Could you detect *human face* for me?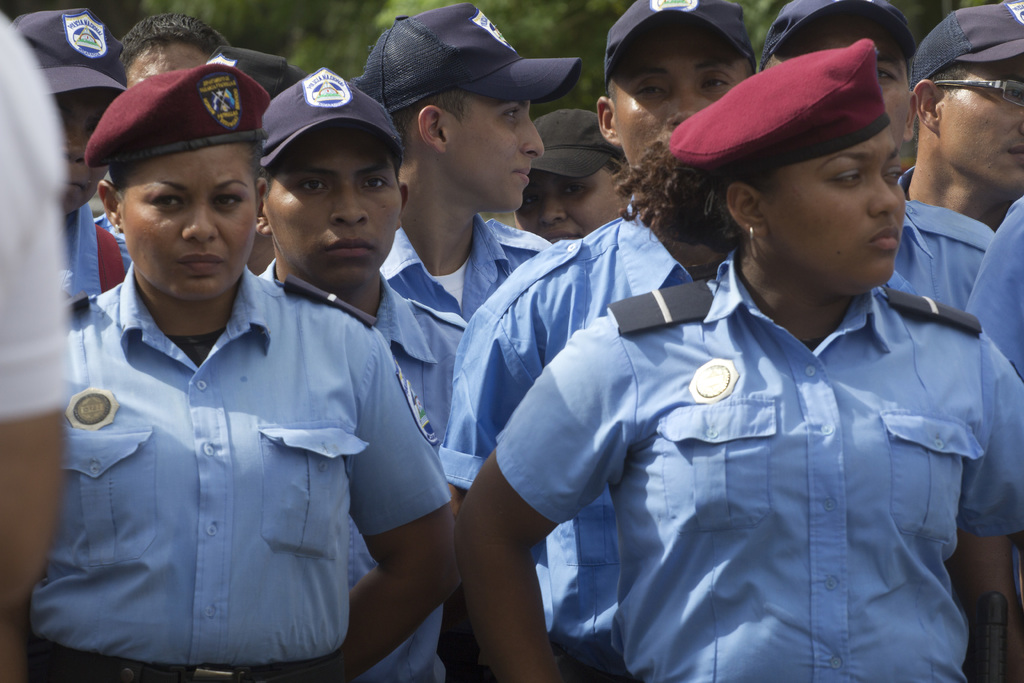
Detection result: l=778, t=12, r=910, b=147.
